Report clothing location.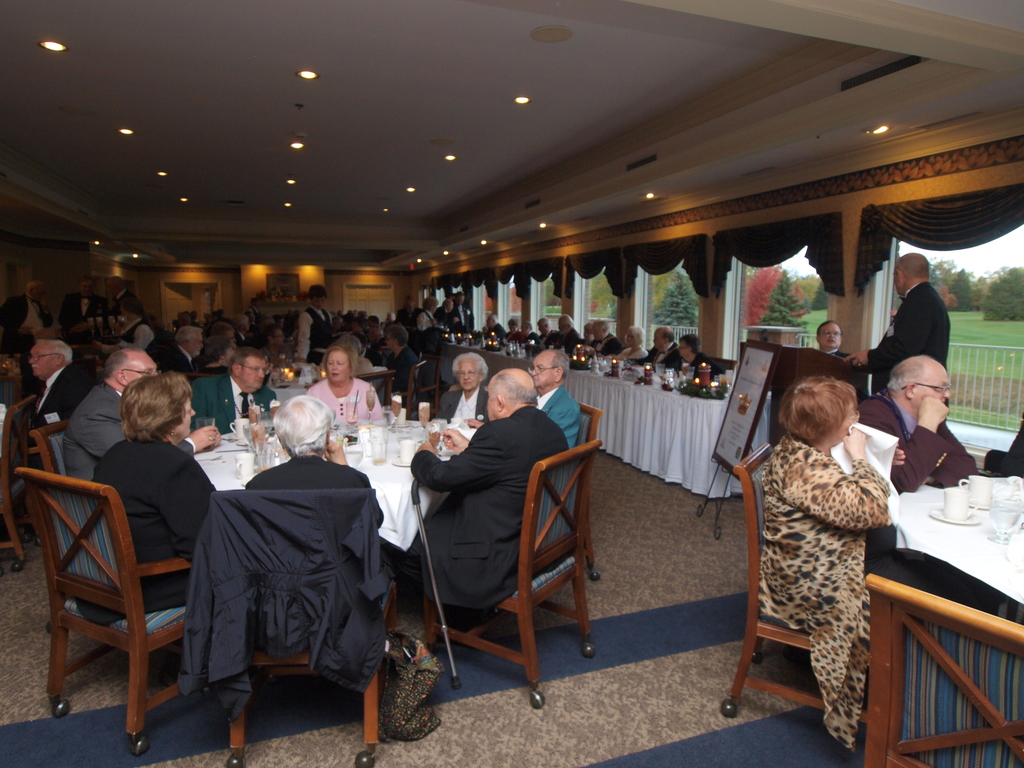
Report: (left=384, top=344, right=410, bottom=395).
